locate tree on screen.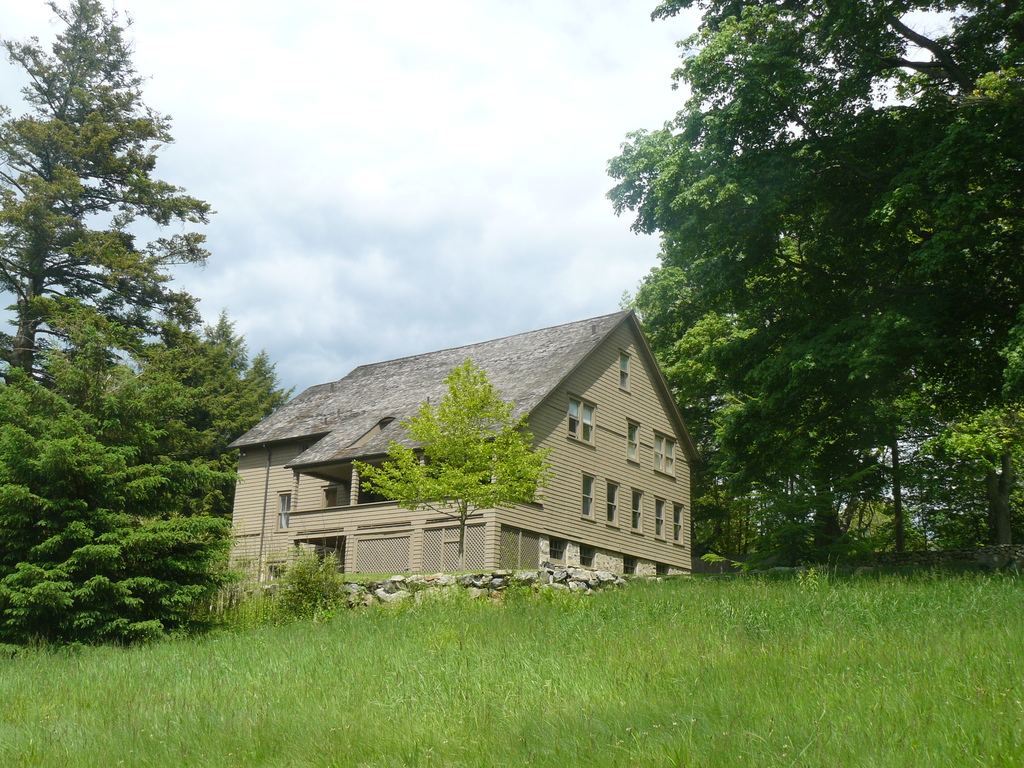
On screen at [left=0, top=0, right=303, bottom=653].
